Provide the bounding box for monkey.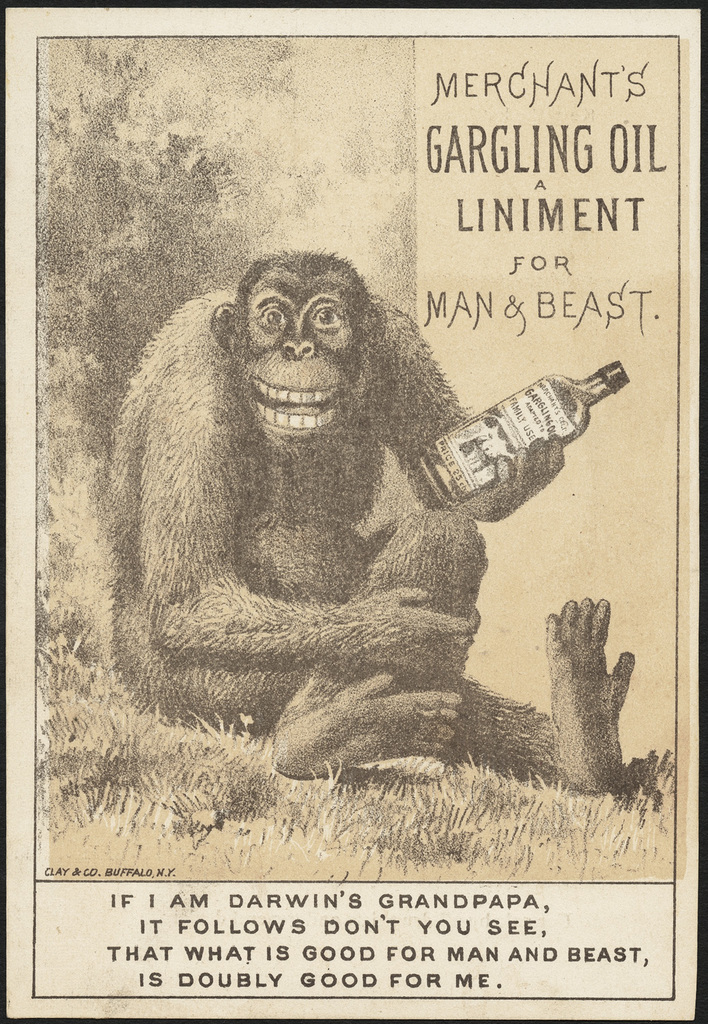
118:253:632:795.
